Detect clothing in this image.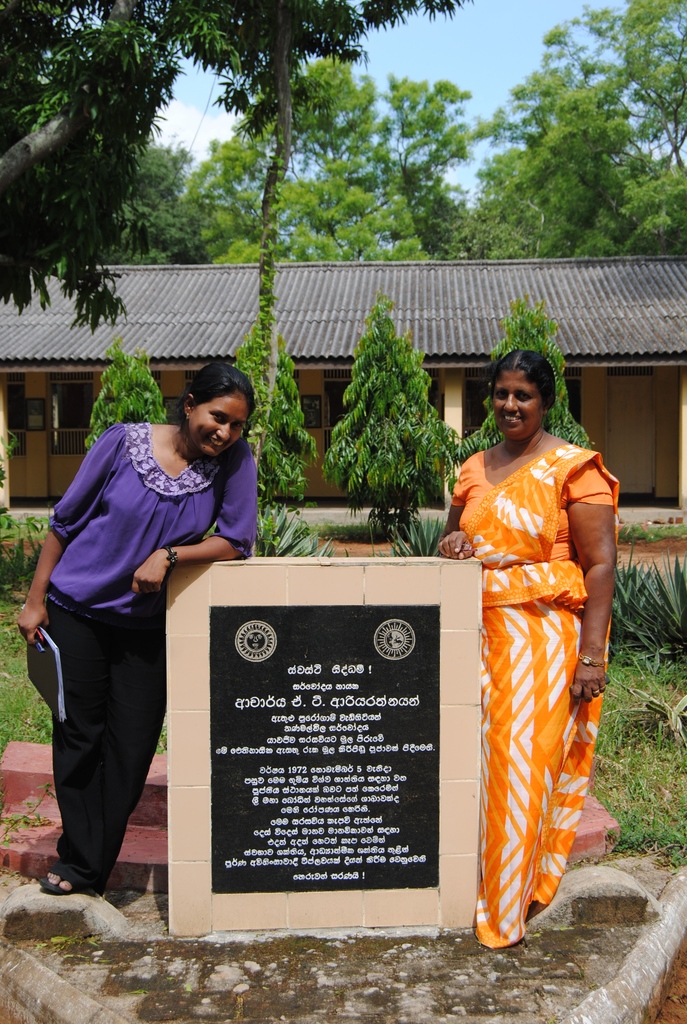
Detection: [left=25, top=416, right=259, bottom=890].
